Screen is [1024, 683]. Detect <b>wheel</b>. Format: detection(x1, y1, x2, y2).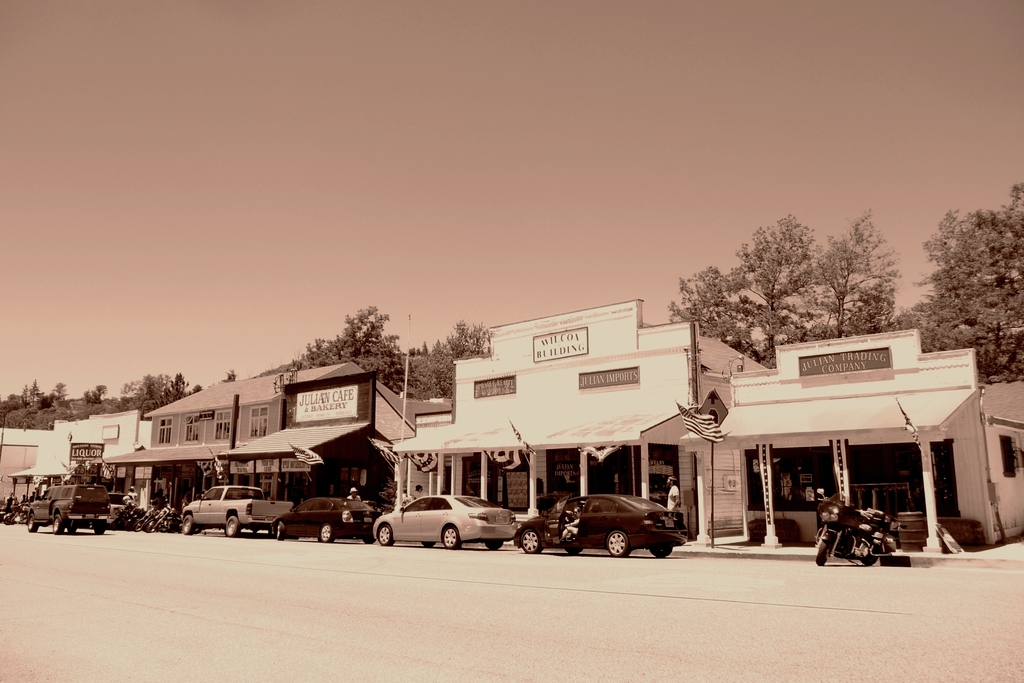
detection(184, 514, 190, 536).
